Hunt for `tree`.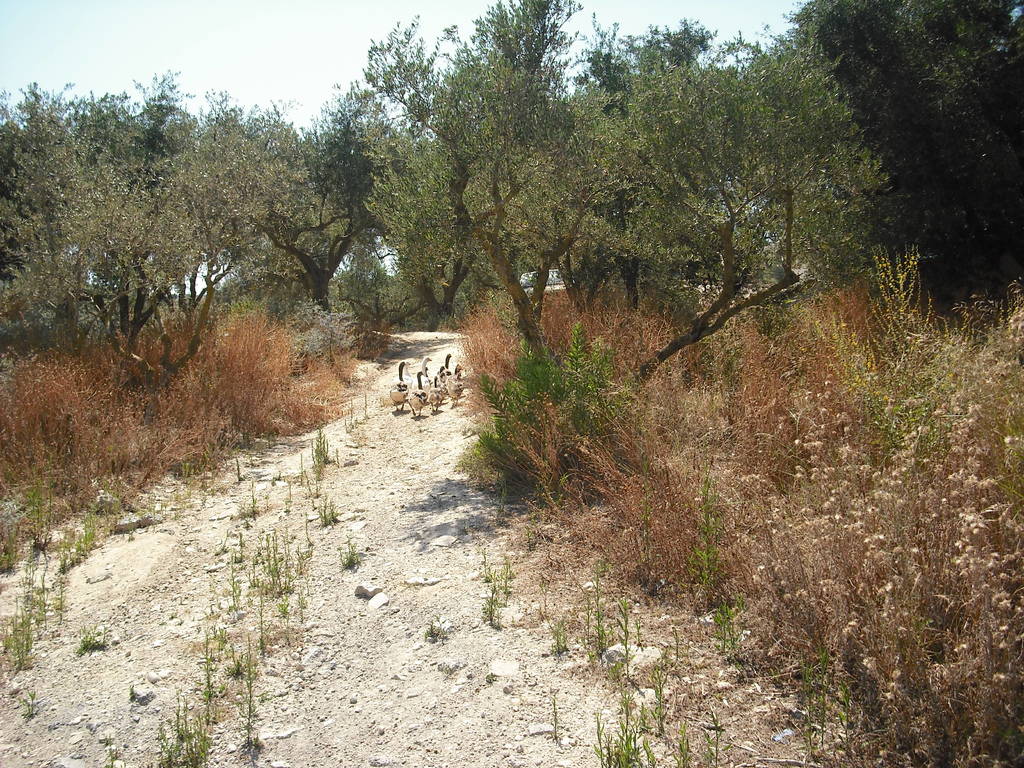
Hunted down at [x1=356, y1=16, x2=889, y2=404].
